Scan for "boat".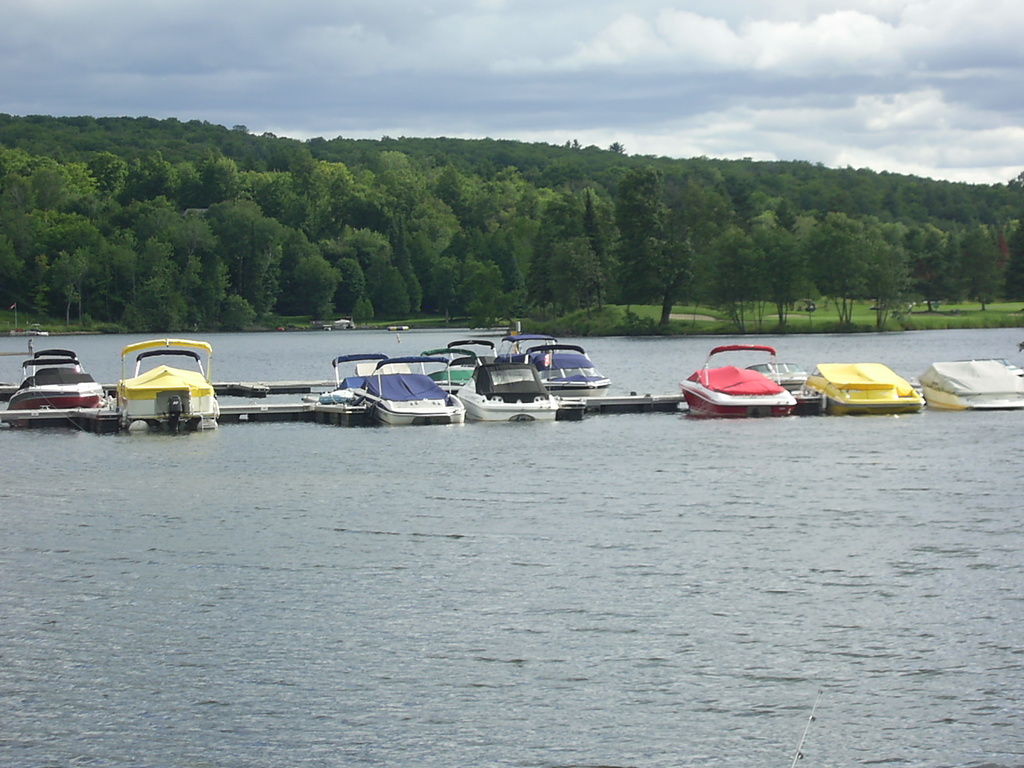
Scan result: box=[9, 325, 54, 339].
